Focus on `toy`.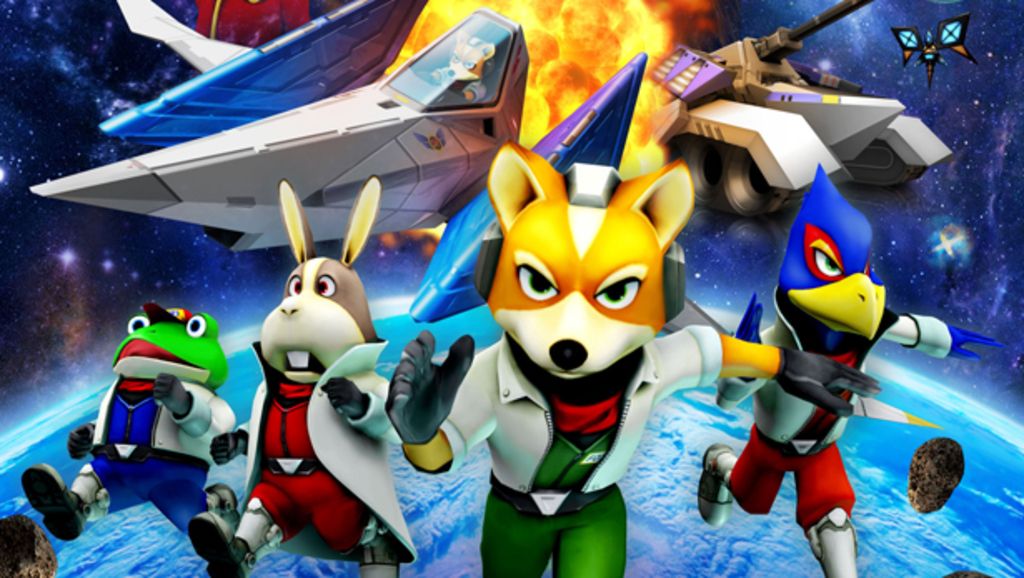
Focused at (223,183,400,576).
